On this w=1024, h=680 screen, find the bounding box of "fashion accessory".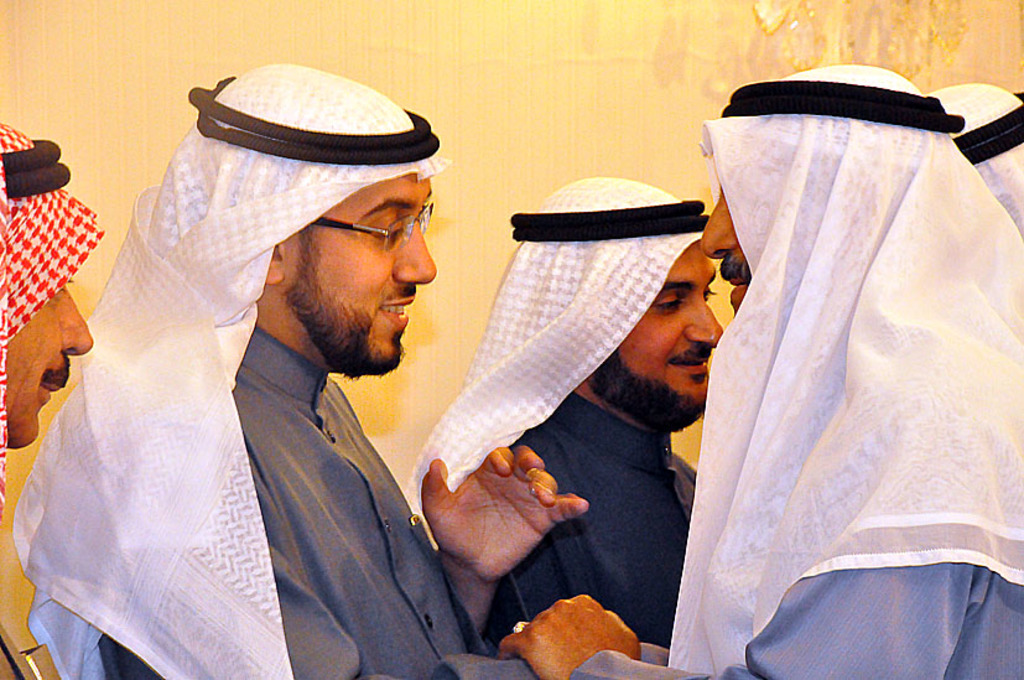
Bounding box: region(10, 63, 451, 679).
